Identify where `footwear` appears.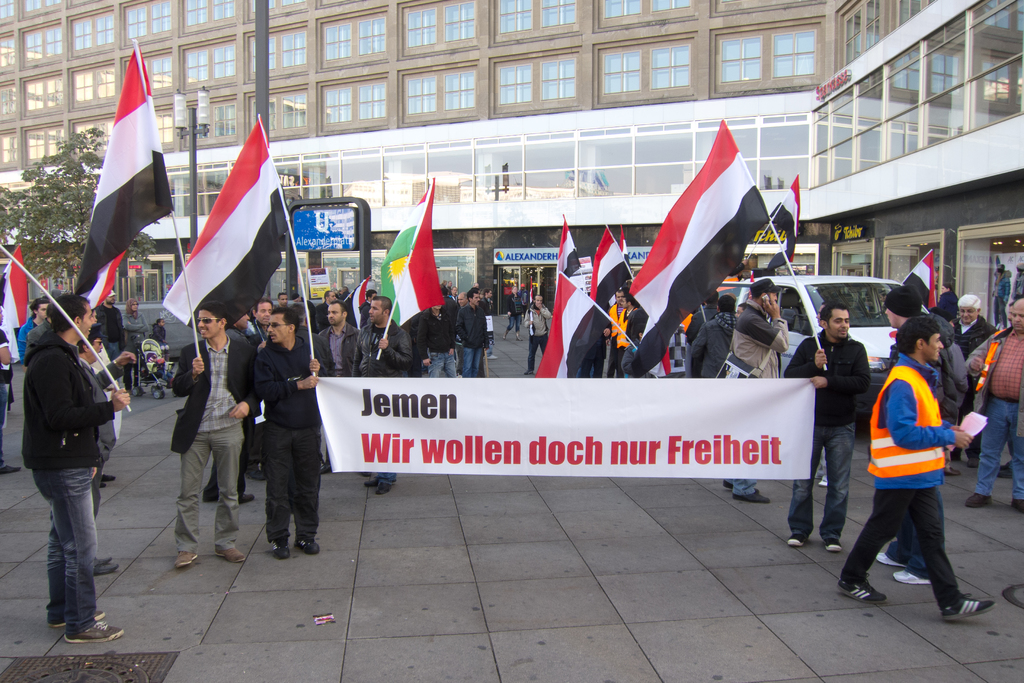
Appears at box=[875, 548, 908, 572].
